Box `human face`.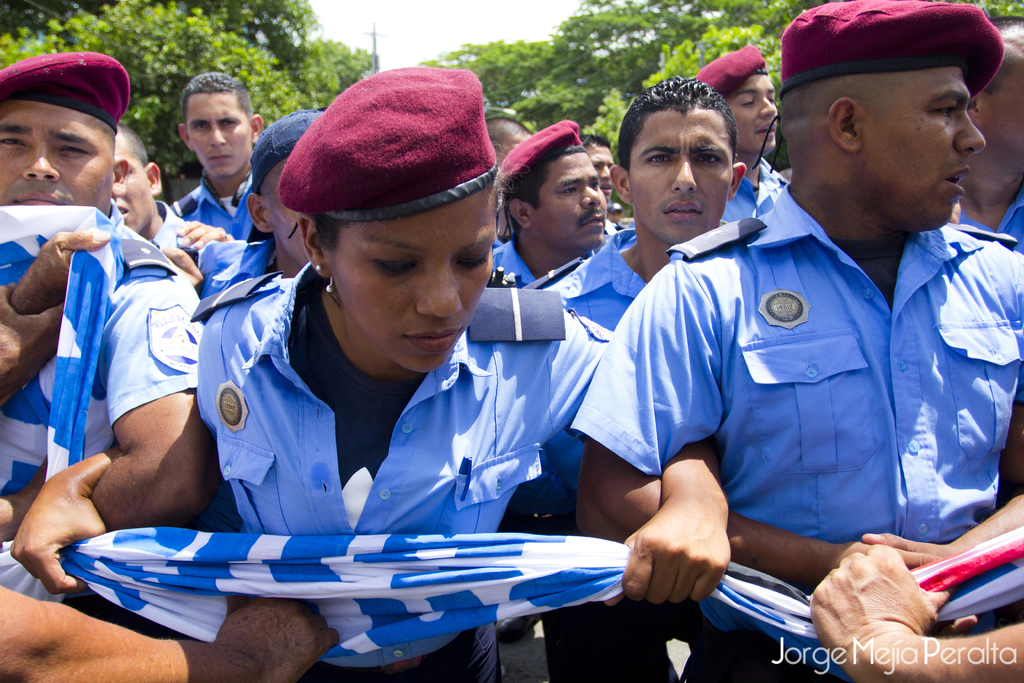
region(273, 192, 308, 261).
